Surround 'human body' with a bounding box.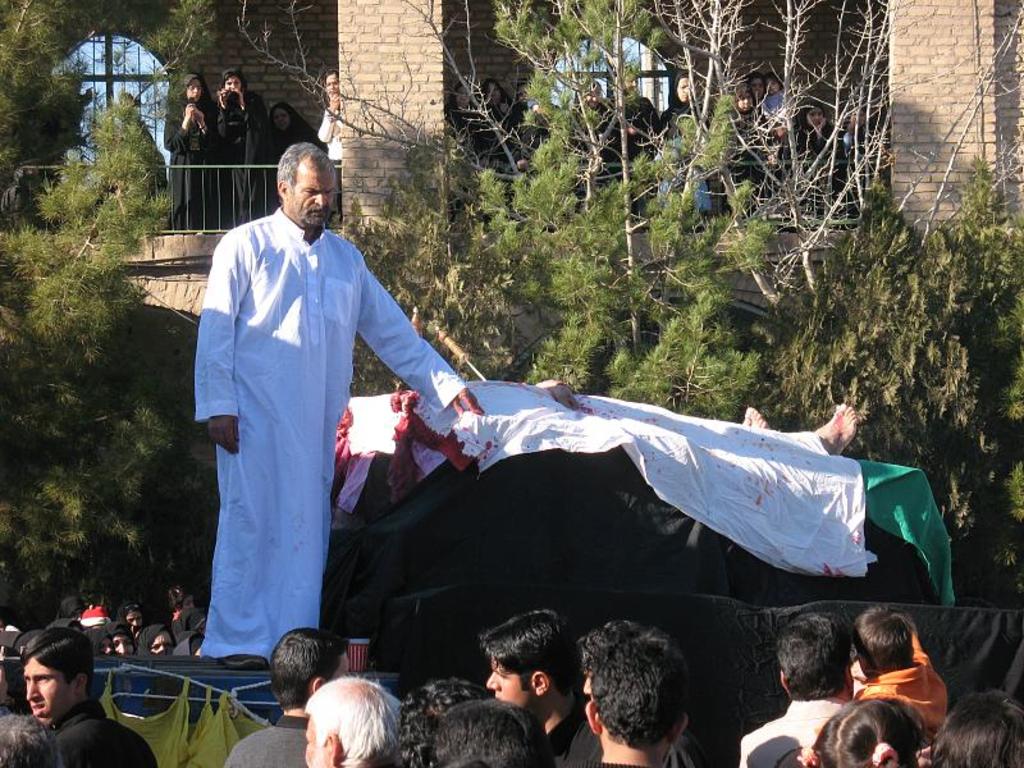
detection(215, 84, 271, 227).
